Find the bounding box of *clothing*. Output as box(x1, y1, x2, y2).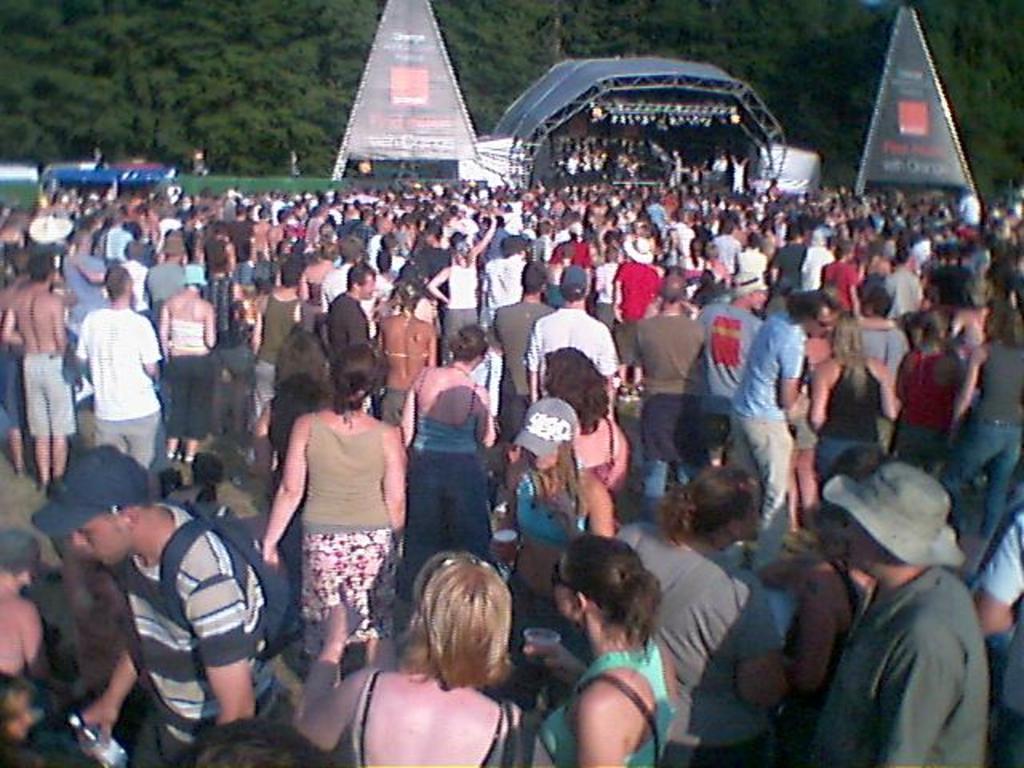
box(797, 242, 830, 296).
